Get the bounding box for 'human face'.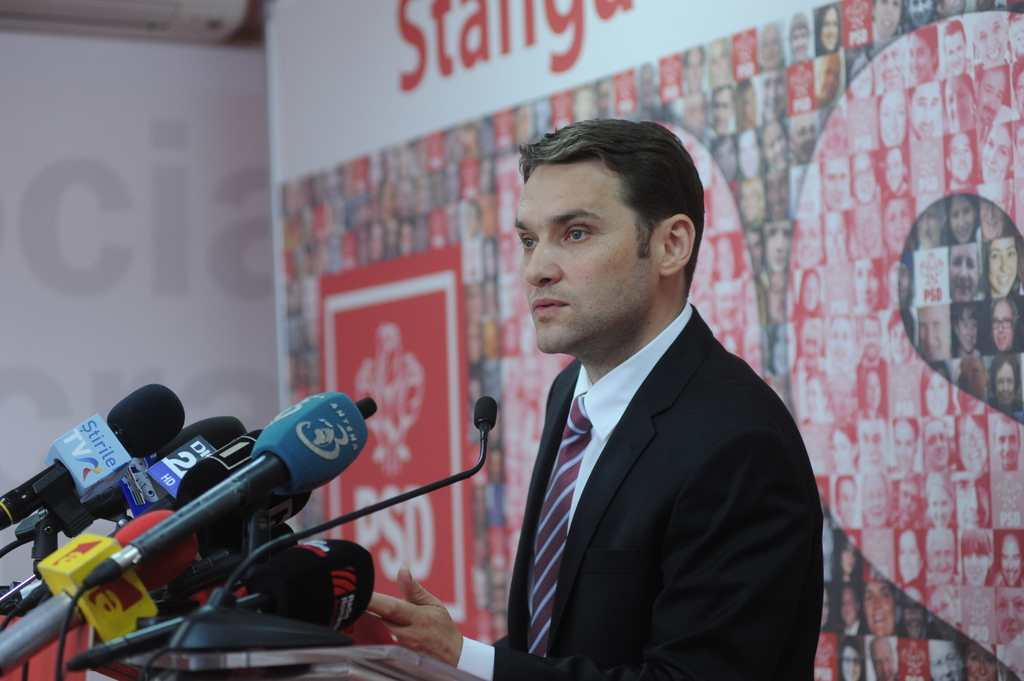
[931, 640, 963, 680].
